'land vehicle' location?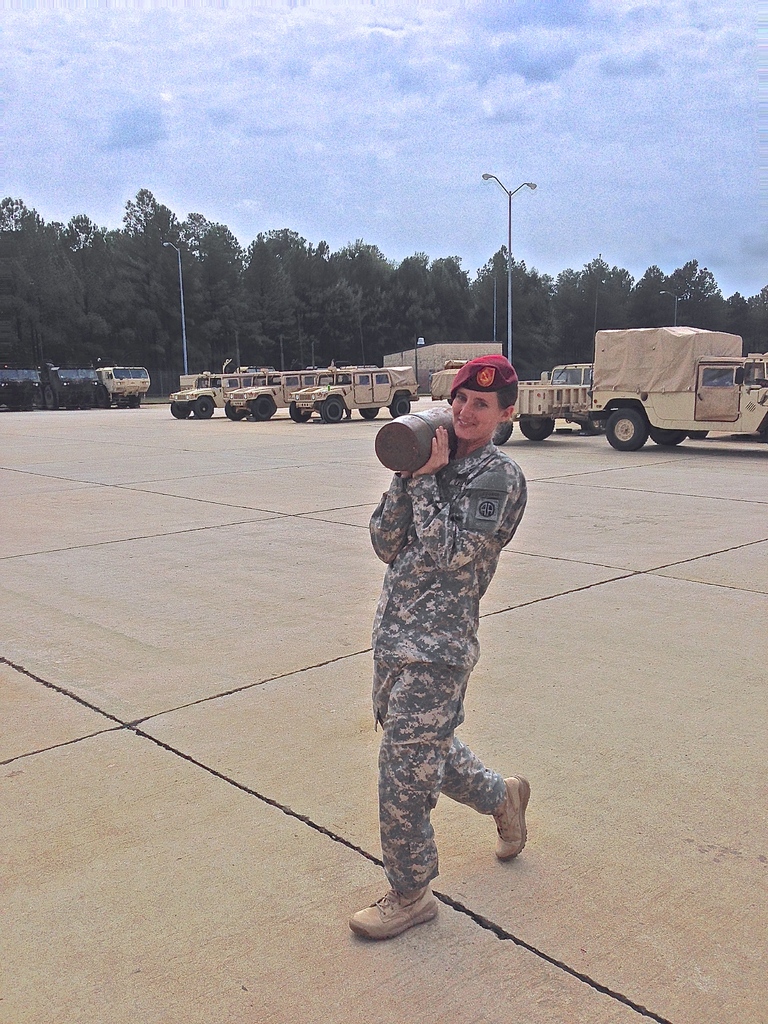
{"left": 523, "top": 323, "right": 750, "bottom": 440}
